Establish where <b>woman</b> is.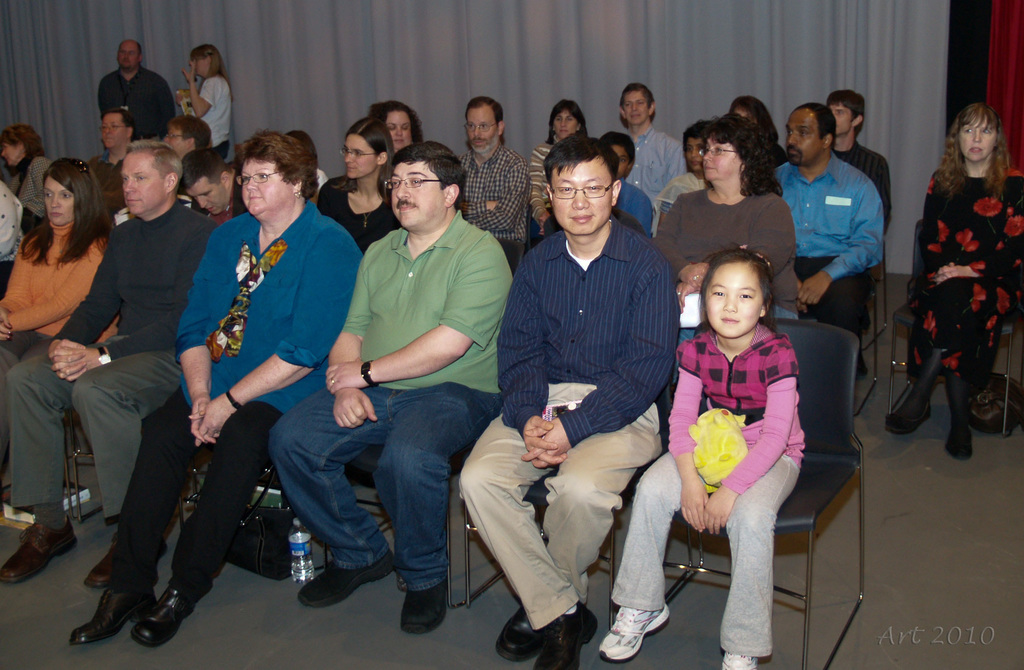
Established at 520, 92, 590, 247.
